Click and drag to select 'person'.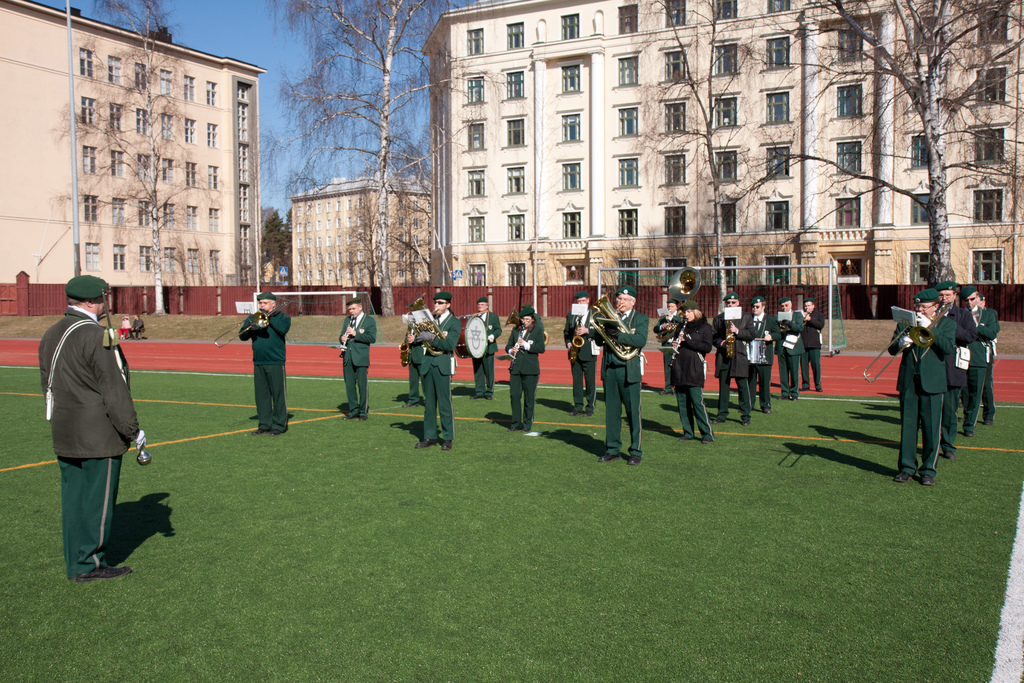
Selection: box(331, 293, 377, 415).
